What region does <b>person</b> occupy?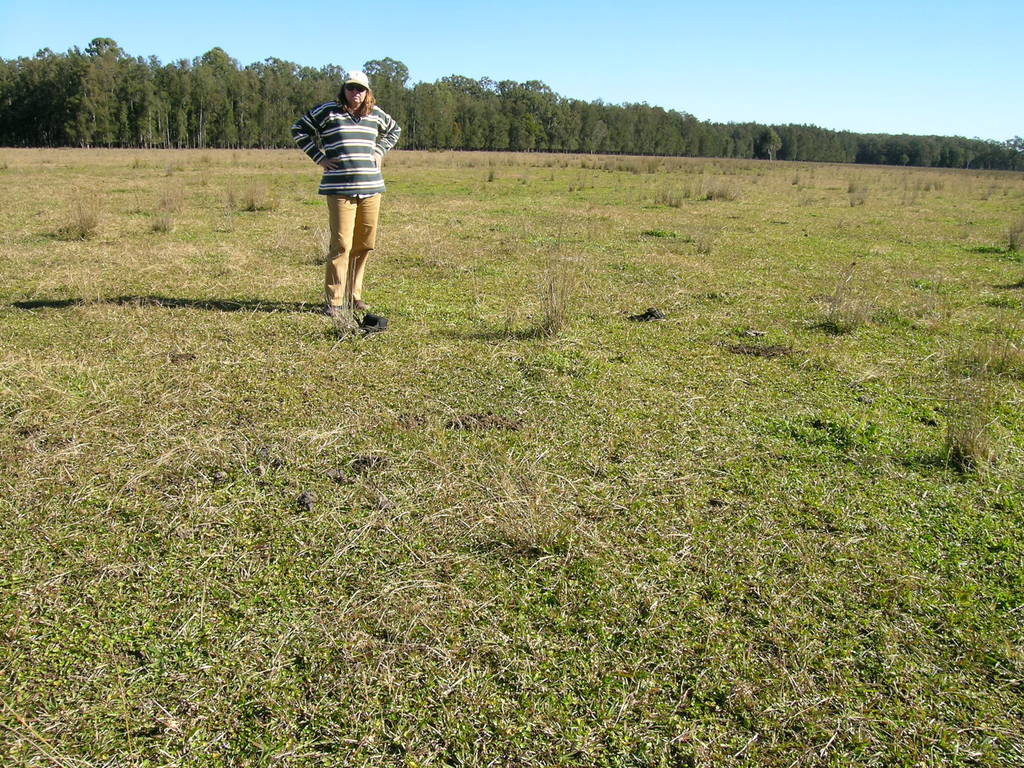
{"left": 292, "top": 71, "right": 401, "bottom": 315}.
